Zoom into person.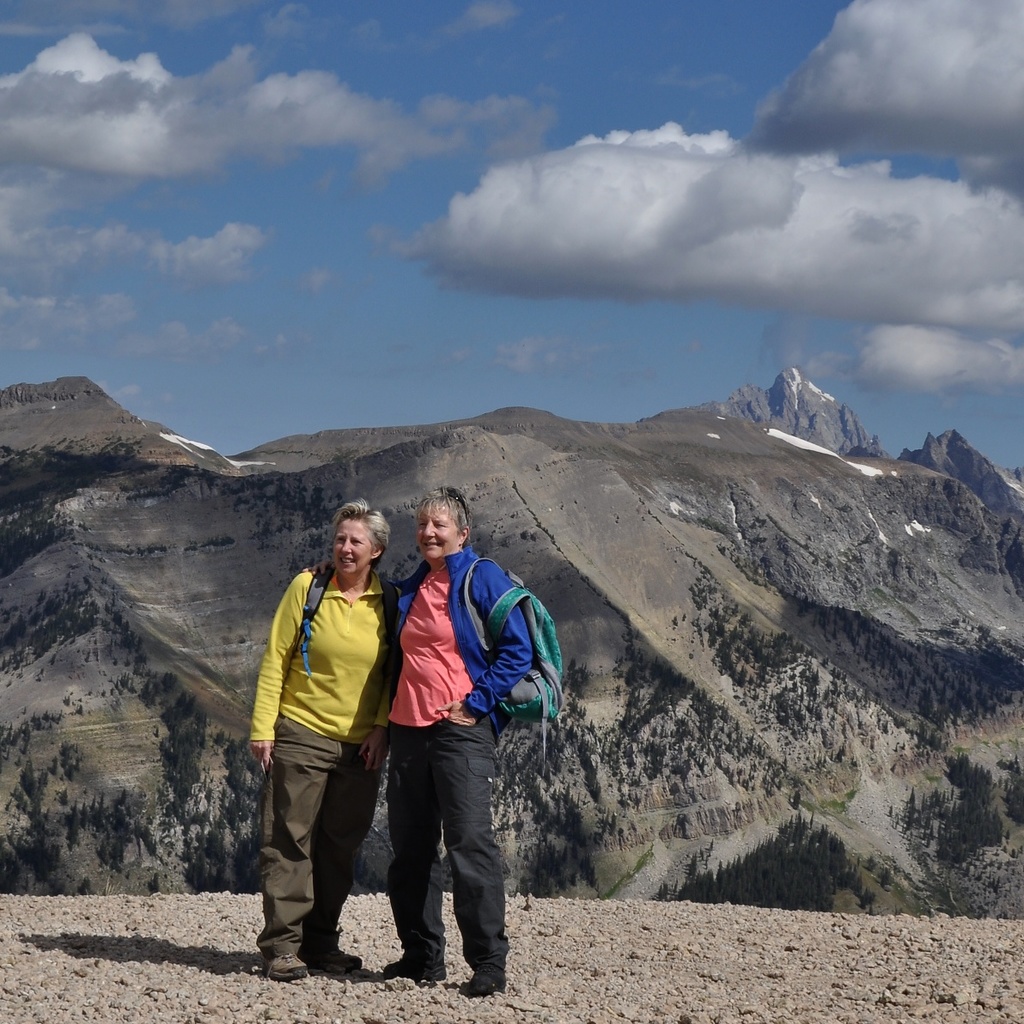
Zoom target: 238:491:411:978.
